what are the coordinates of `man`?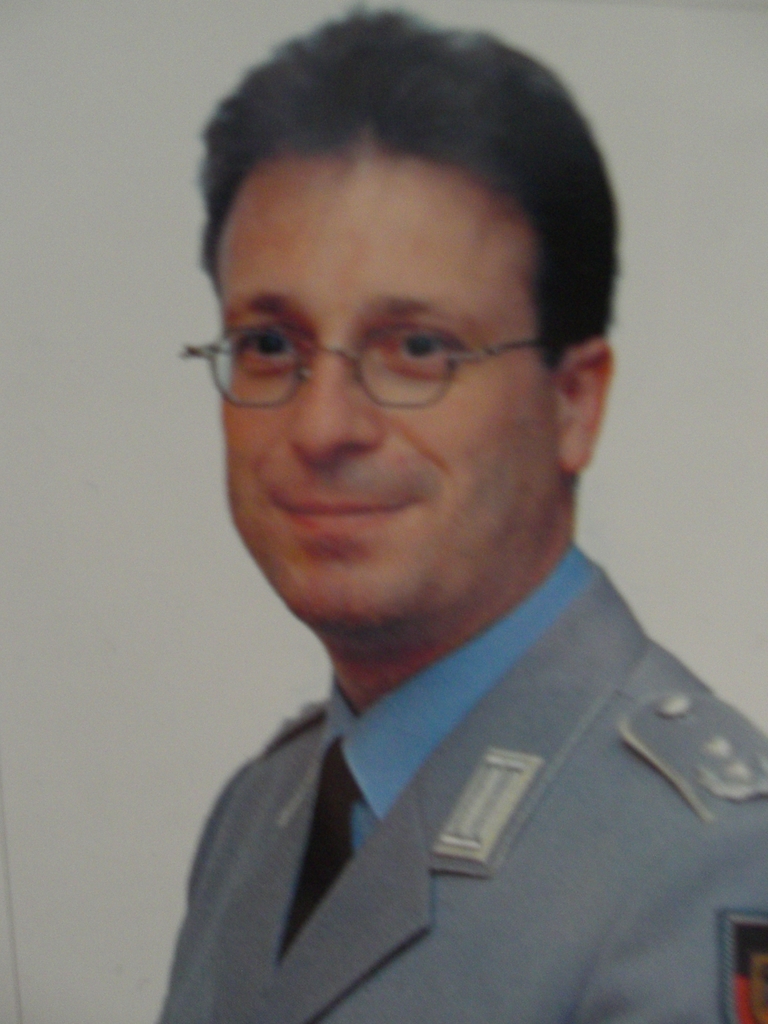
box=[152, 4, 767, 1023].
